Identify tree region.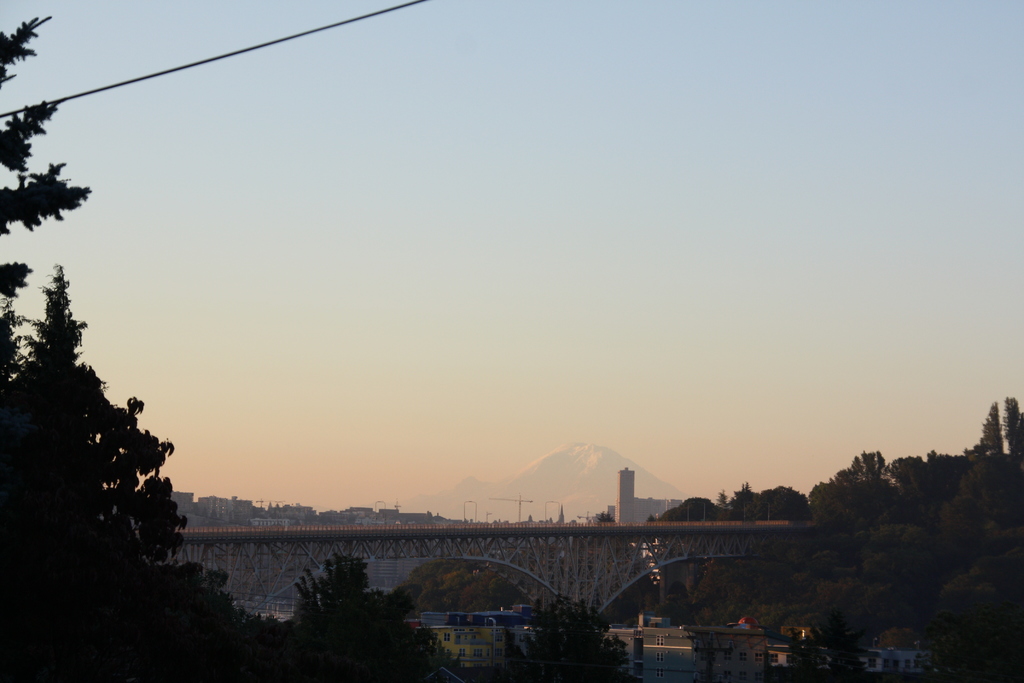
Region: 444 564 532 614.
